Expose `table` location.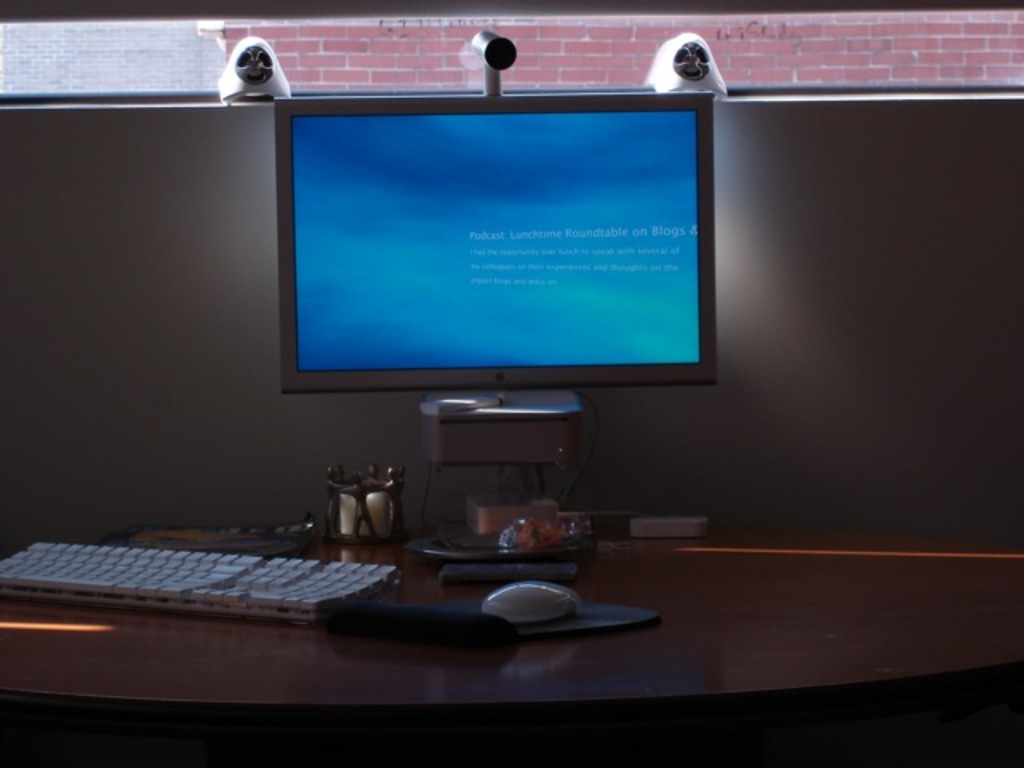
Exposed at (0, 525, 1022, 766).
